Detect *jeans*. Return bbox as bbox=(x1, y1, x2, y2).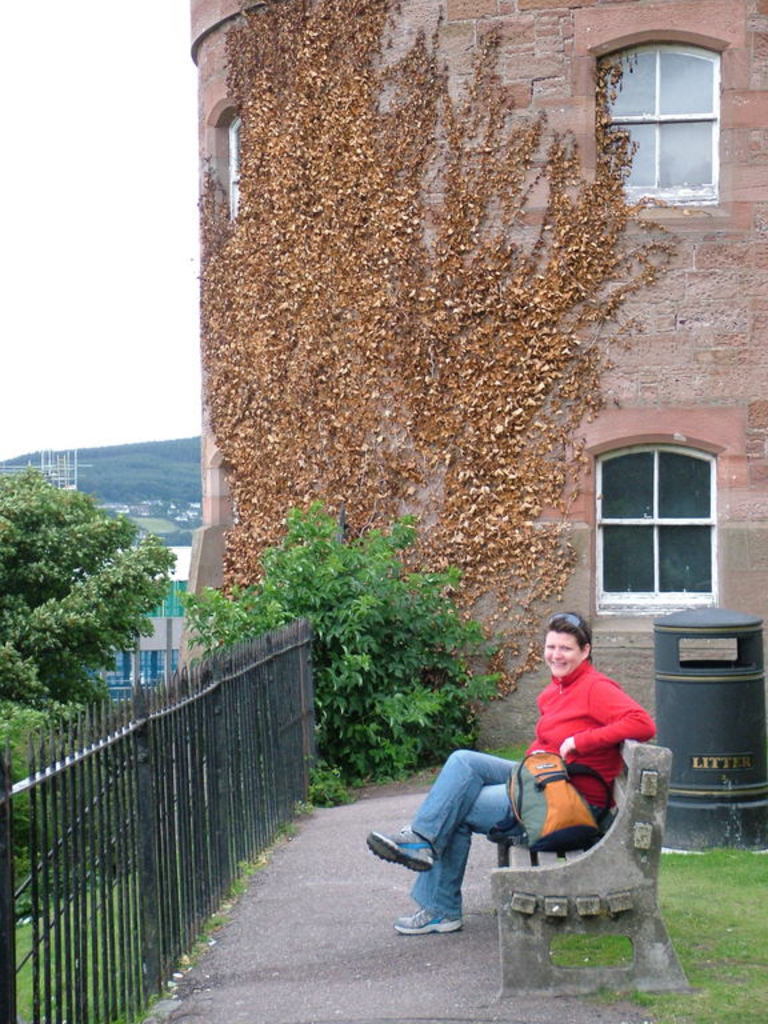
bbox=(383, 775, 543, 933).
